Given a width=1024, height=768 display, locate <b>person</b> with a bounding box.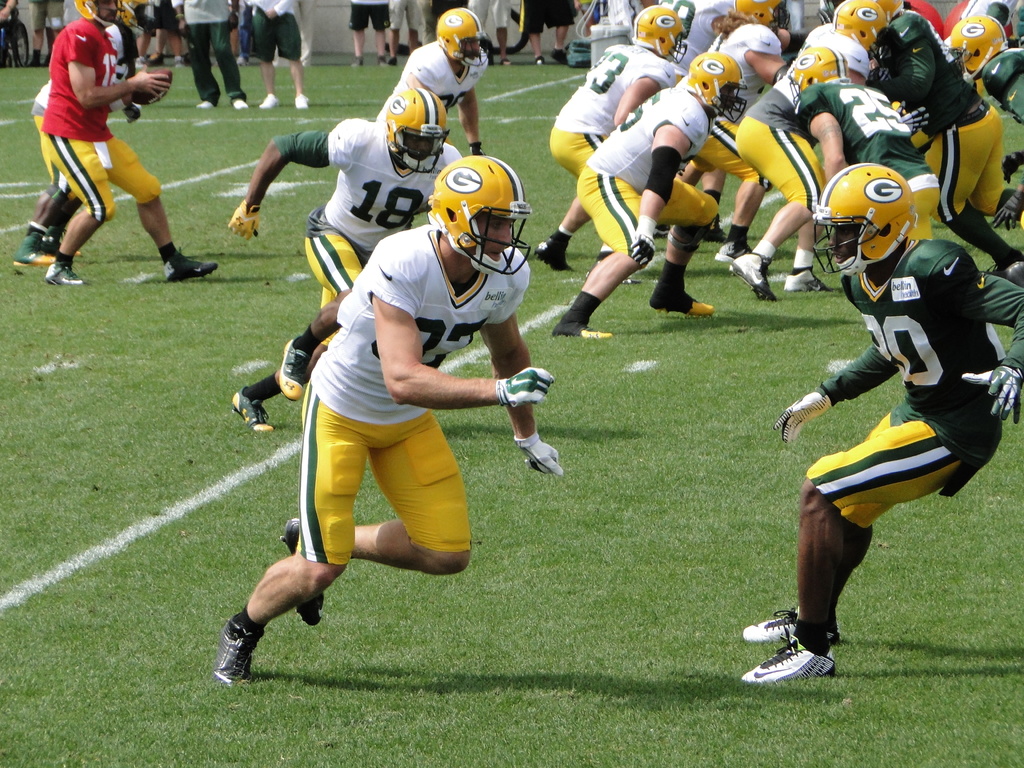
Located: bbox(12, 0, 170, 289).
